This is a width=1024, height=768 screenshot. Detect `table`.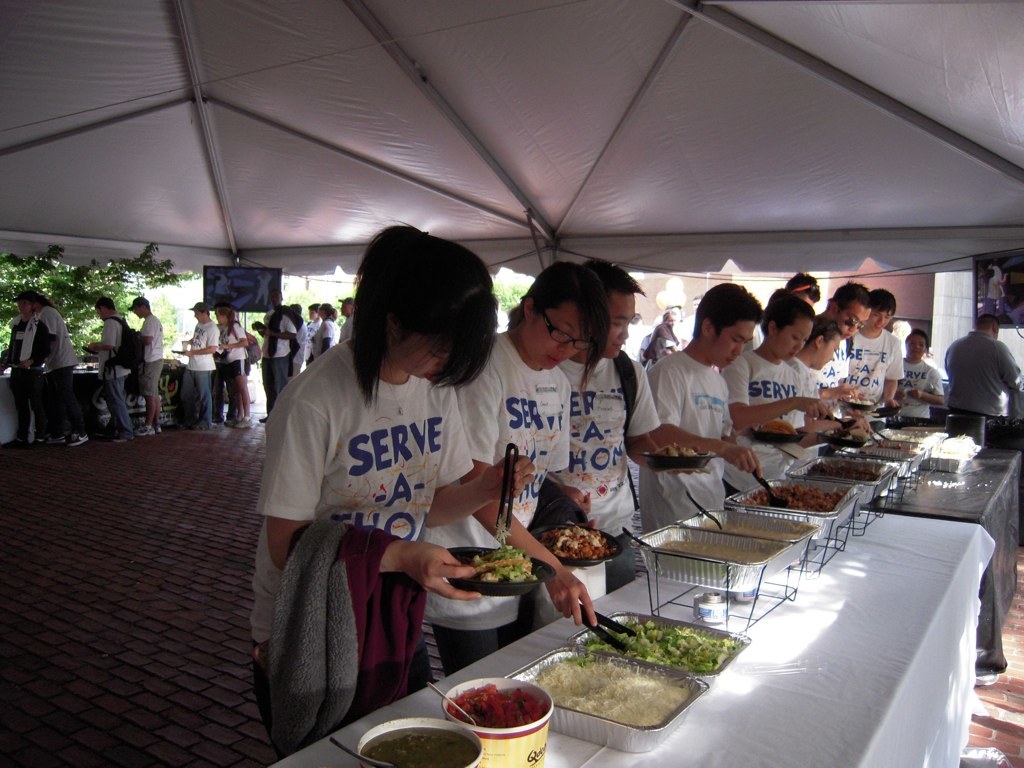
871/451/1022/671.
